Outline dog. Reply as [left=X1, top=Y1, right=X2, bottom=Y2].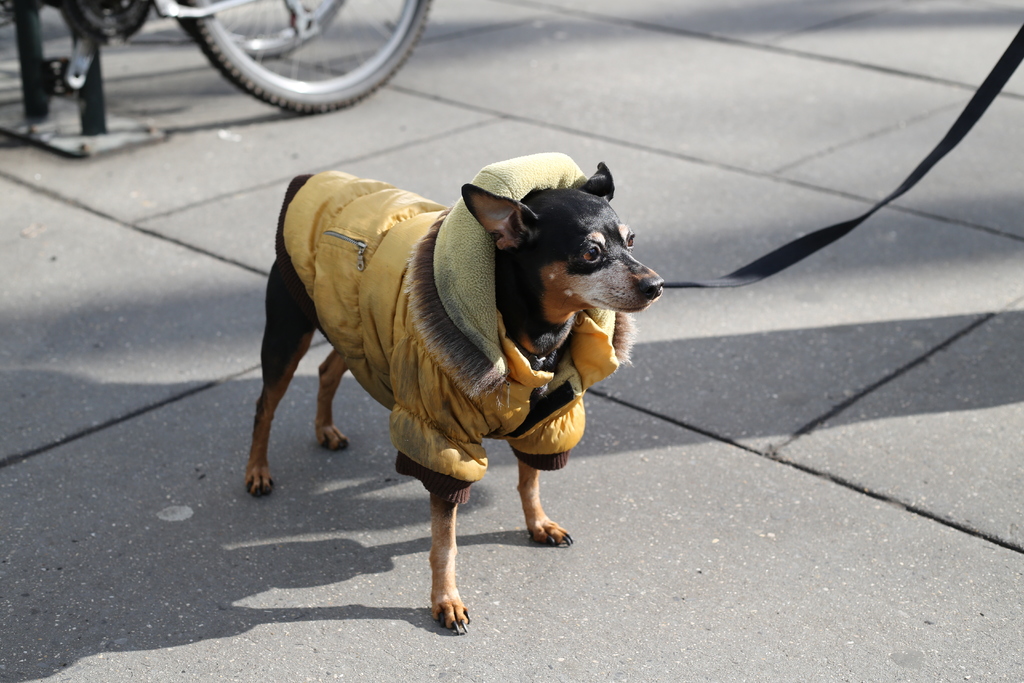
[left=241, top=152, right=662, bottom=636].
